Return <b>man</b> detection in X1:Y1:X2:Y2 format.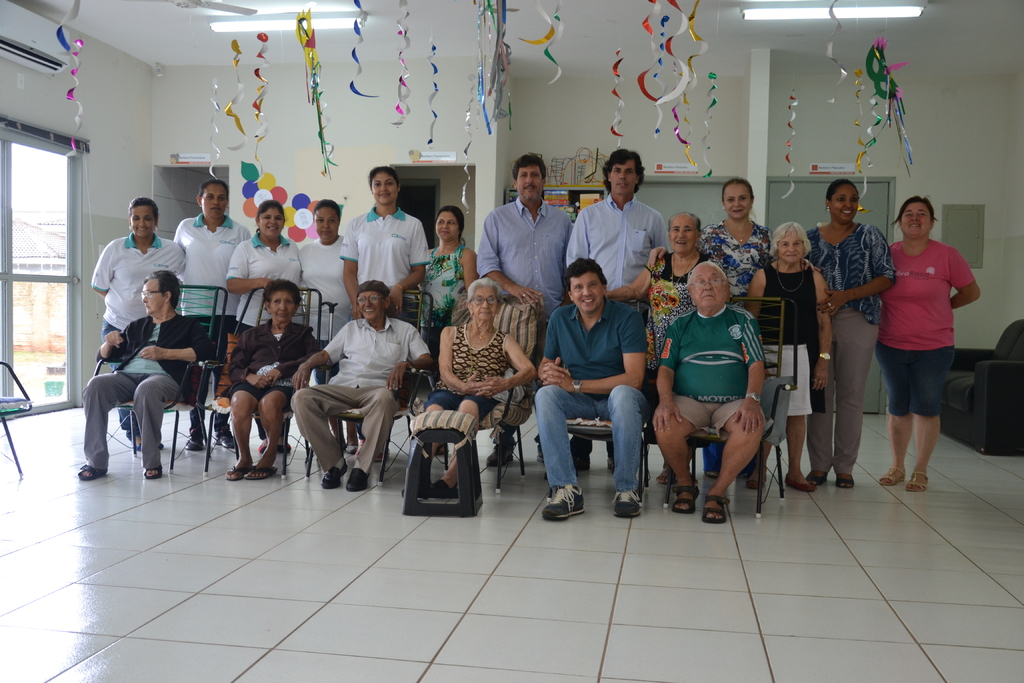
335:162:430:327.
